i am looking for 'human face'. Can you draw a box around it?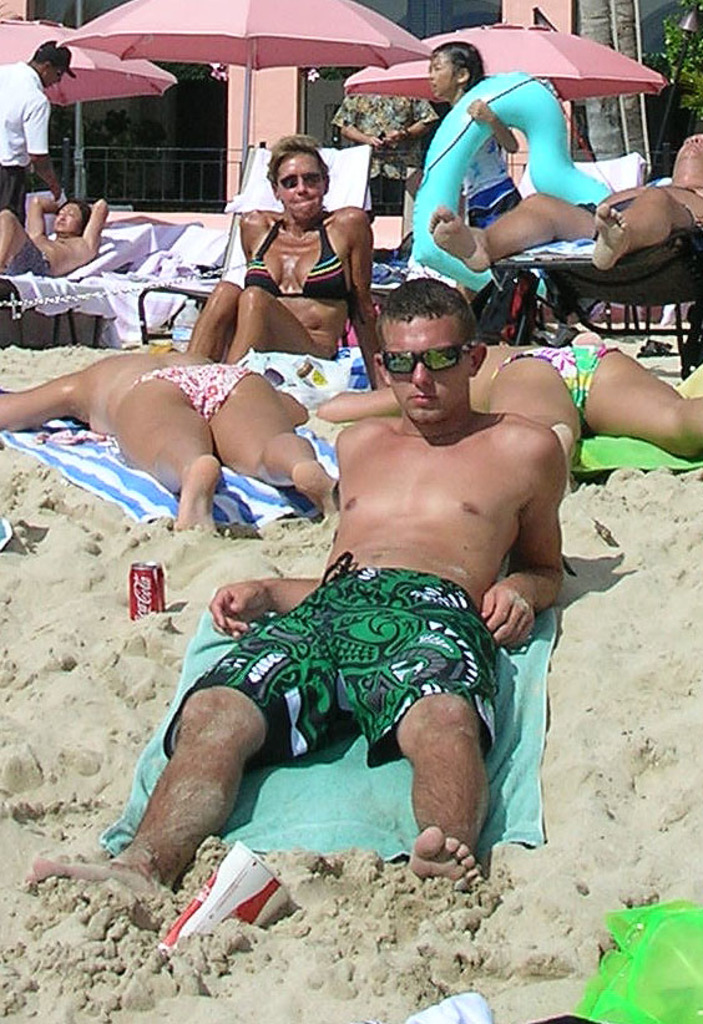
Sure, the bounding box is pyautogui.locateOnScreen(57, 199, 84, 237).
